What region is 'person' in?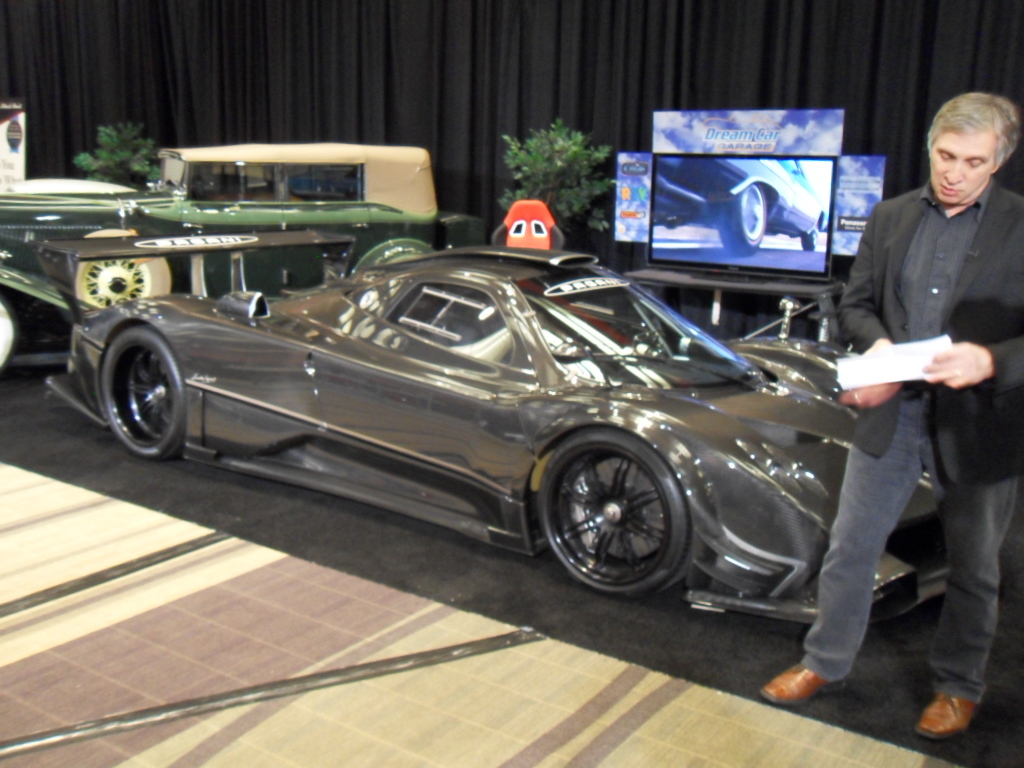
detection(764, 88, 1023, 738).
